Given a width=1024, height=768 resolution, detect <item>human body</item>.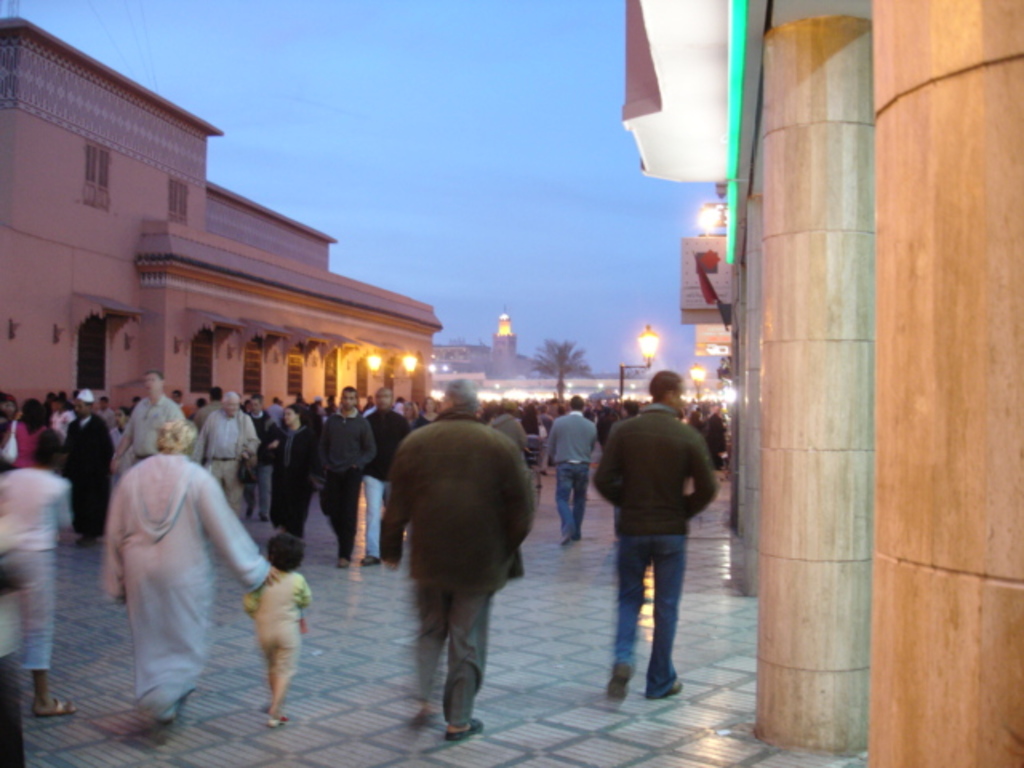
x1=8, y1=387, x2=37, y2=480.
